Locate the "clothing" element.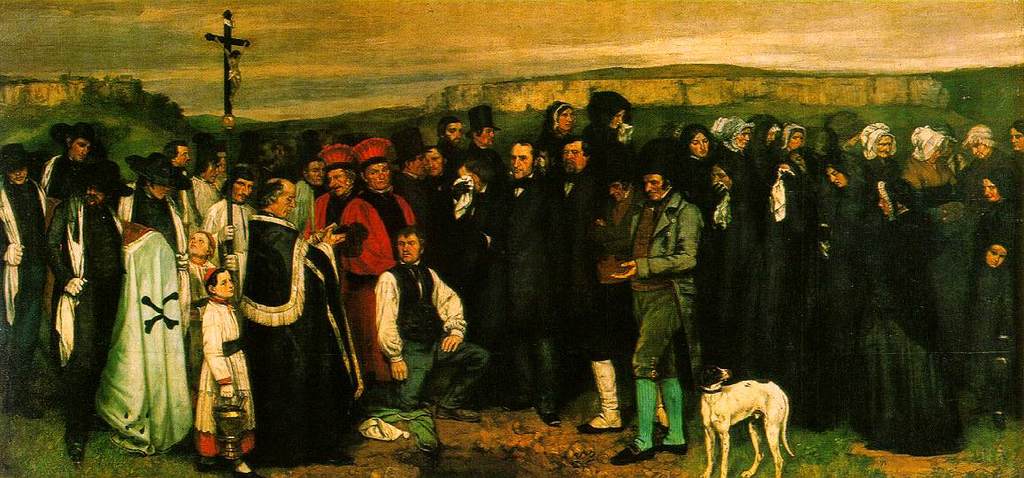
Element bbox: BBox(960, 258, 1009, 382).
